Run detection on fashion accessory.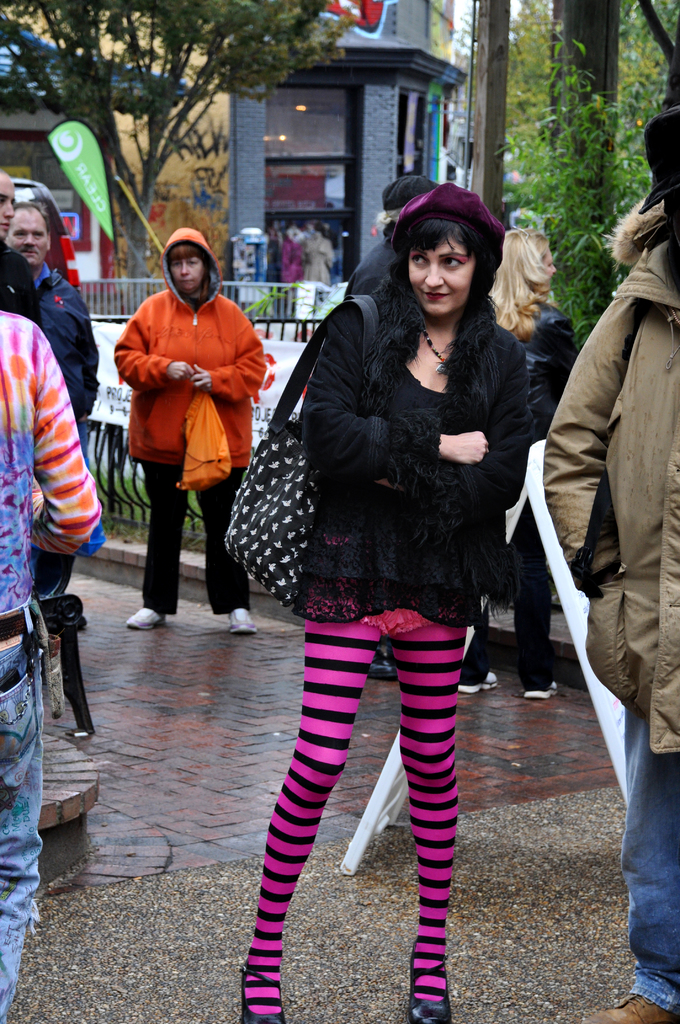
Result: pyautogui.locateOnScreen(127, 606, 166, 630).
